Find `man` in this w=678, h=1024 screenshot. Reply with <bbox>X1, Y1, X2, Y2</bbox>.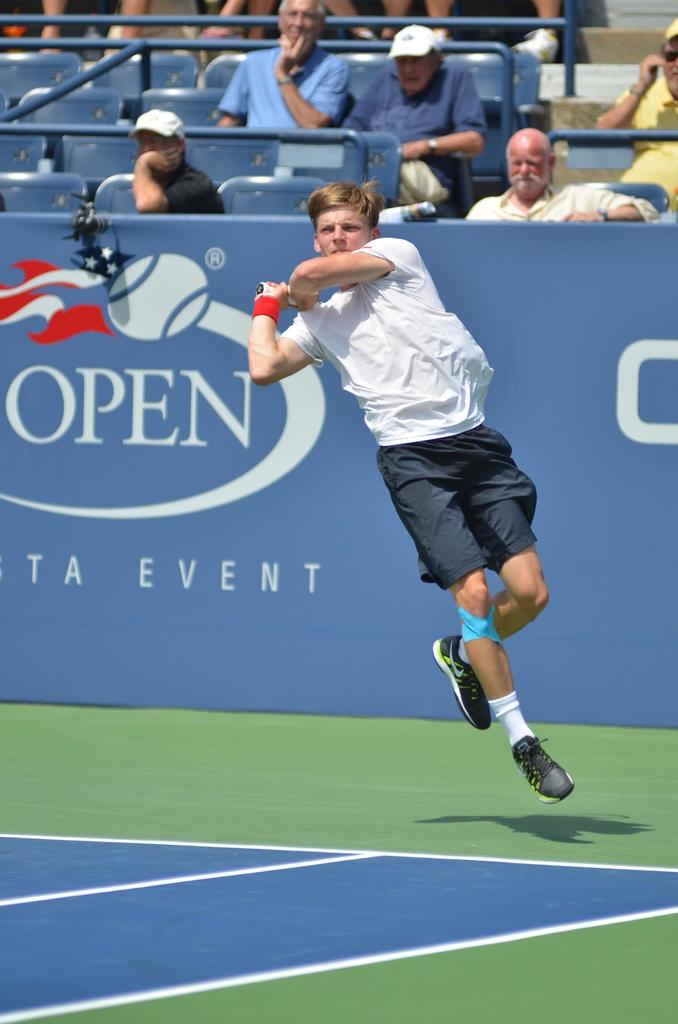
<bbox>220, 0, 349, 139</bbox>.
